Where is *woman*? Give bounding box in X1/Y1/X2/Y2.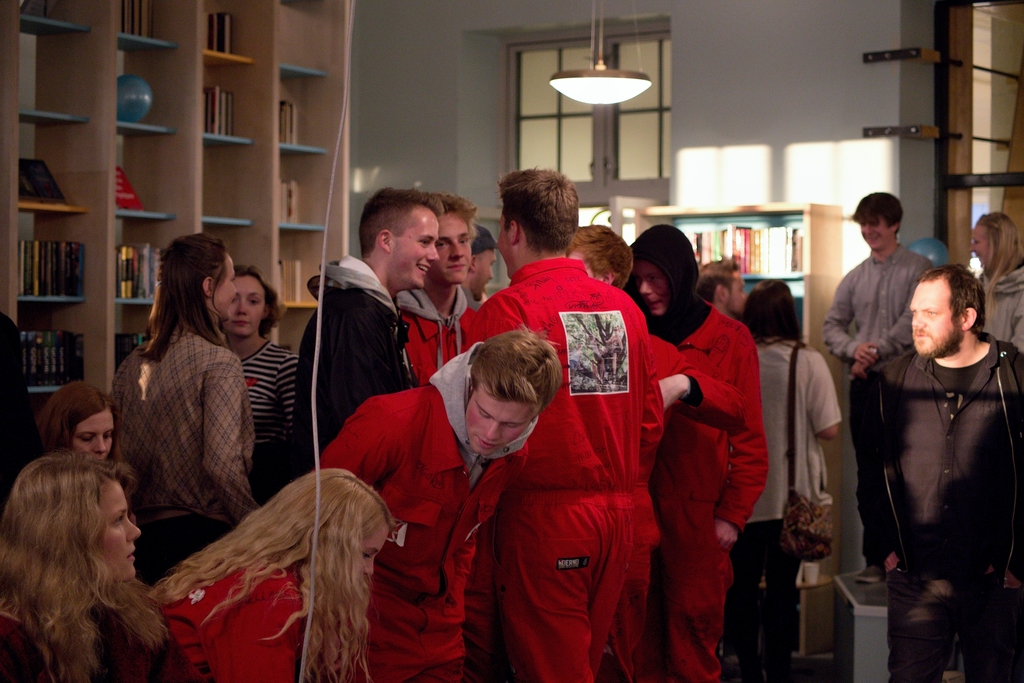
979/208/1023/358.
